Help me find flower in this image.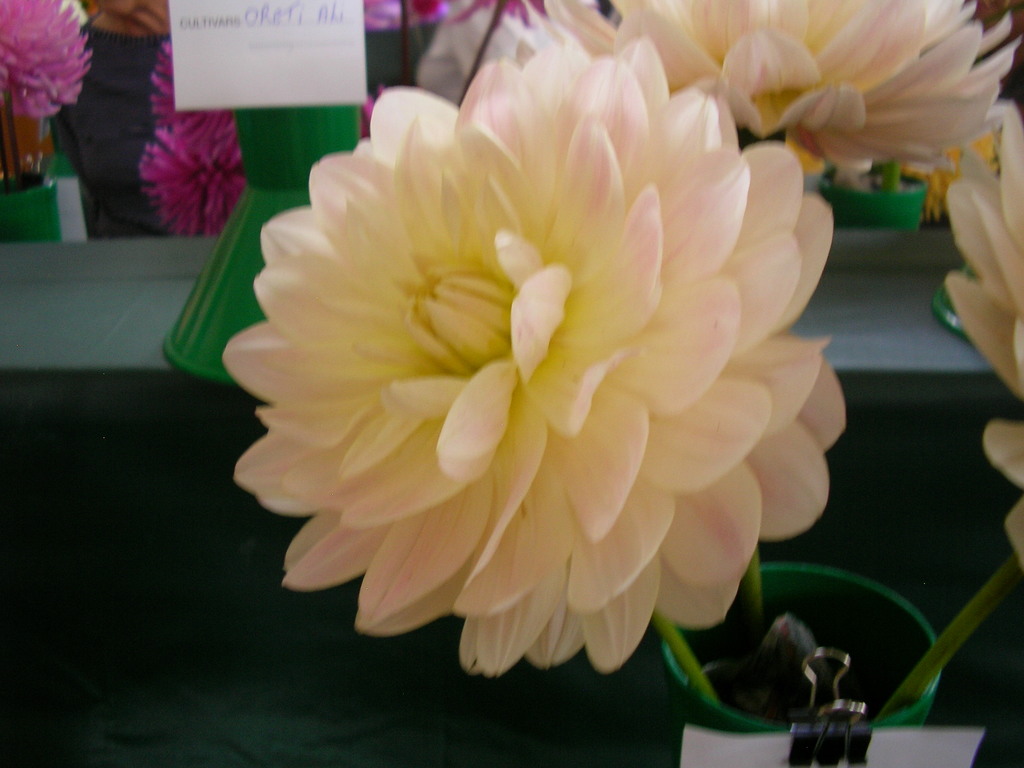
Found it: Rect(147, 35, 230, 127).
